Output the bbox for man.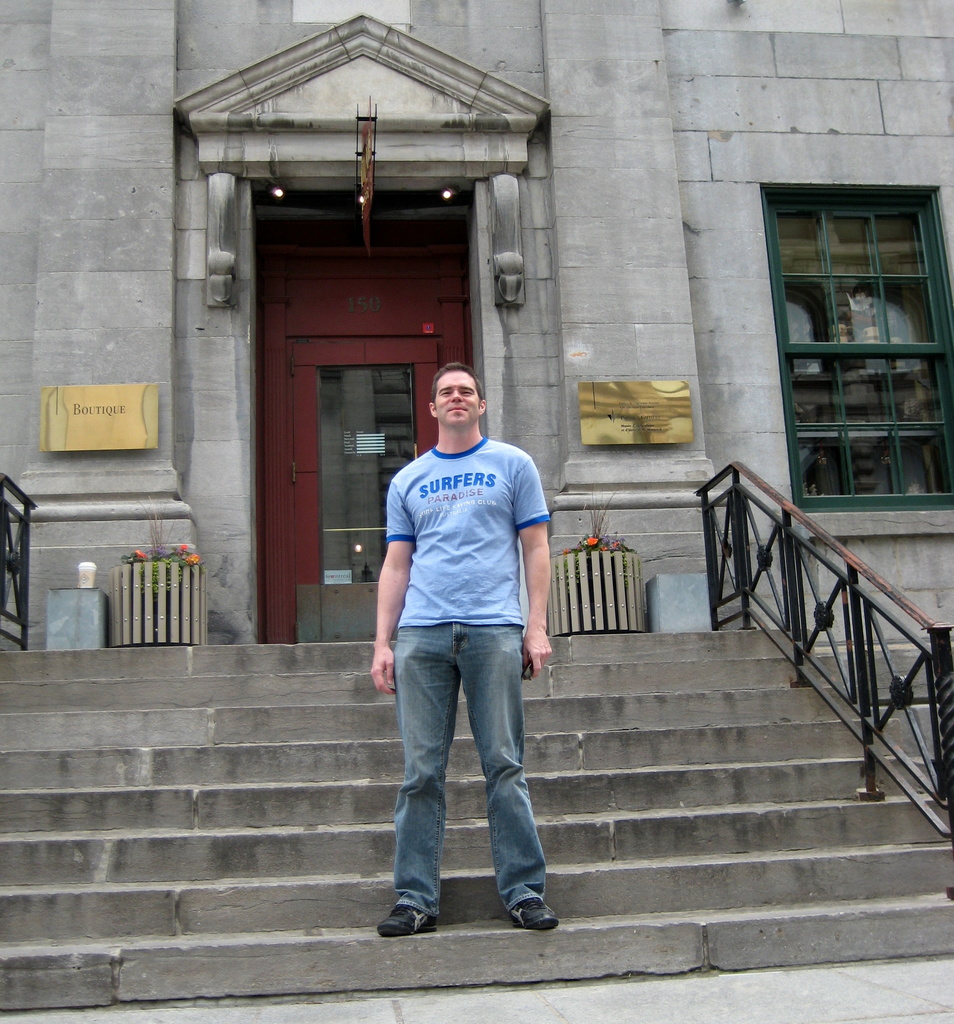
left=357, top=358, right=571, bottom=944.
